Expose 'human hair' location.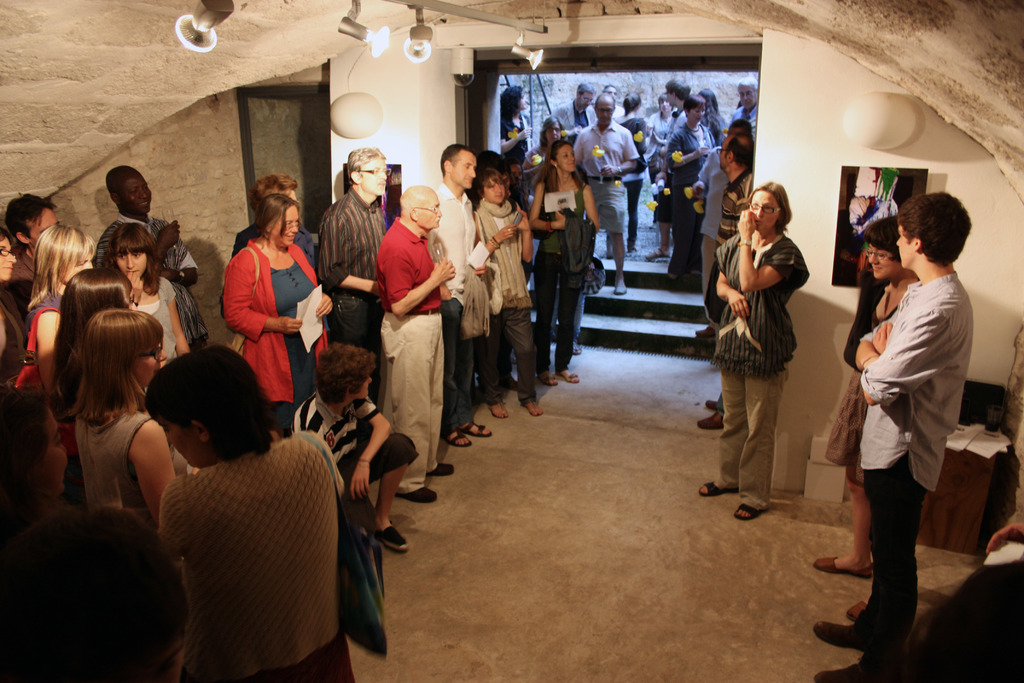
Exposed at detection(538, 115, 566, 149).
